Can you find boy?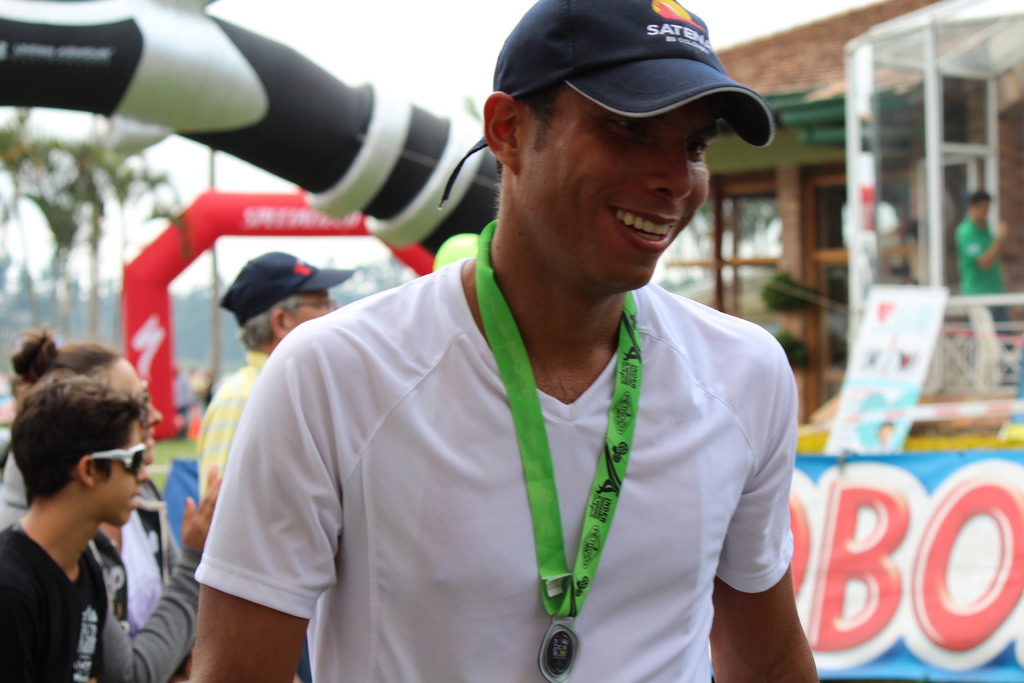
Yes, bounding box: 0, 375, 157, 682.
